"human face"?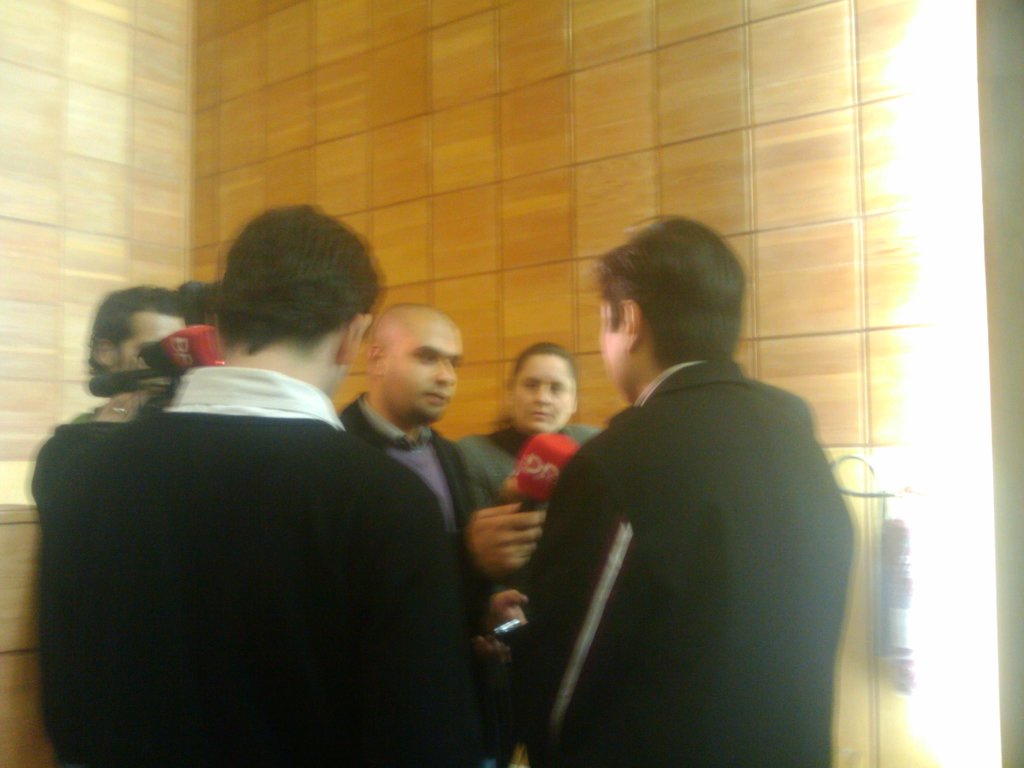
bbox(380, 316, 465, 417)
